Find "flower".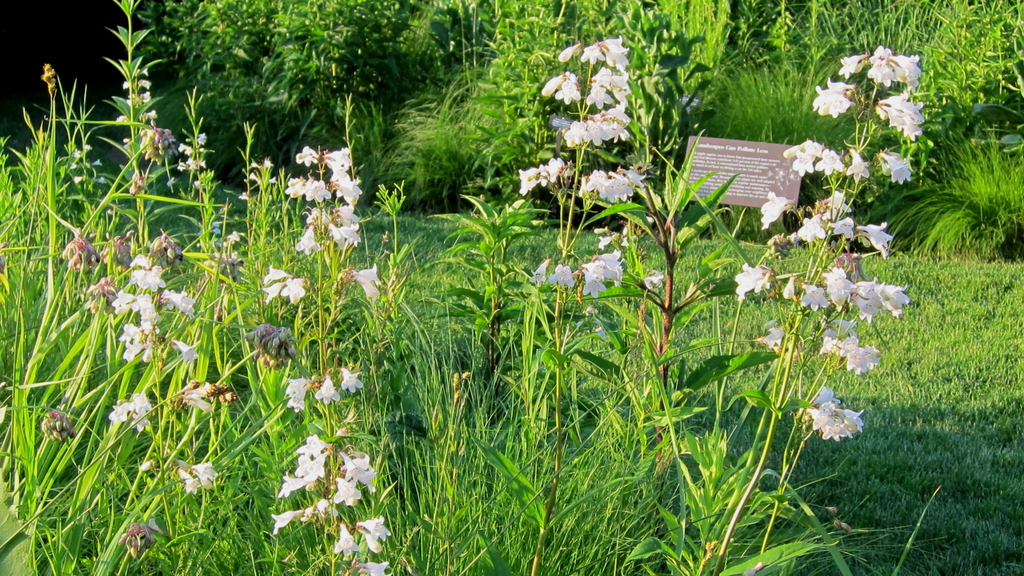
[299,436,323,459].
